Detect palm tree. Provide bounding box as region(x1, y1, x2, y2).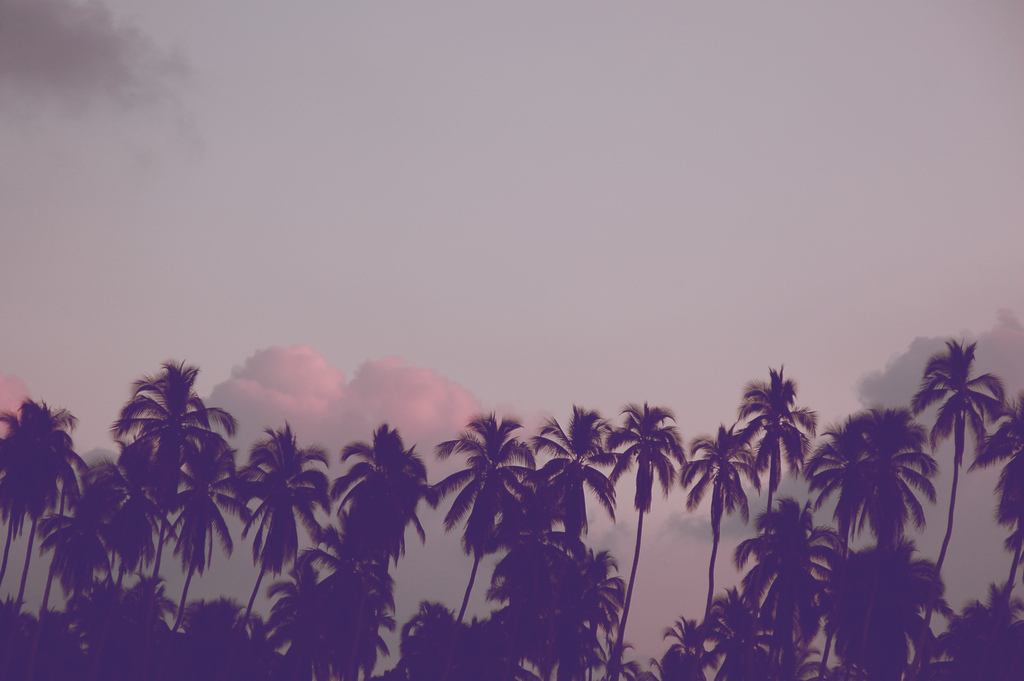
region(117, 360, 180, 680).
